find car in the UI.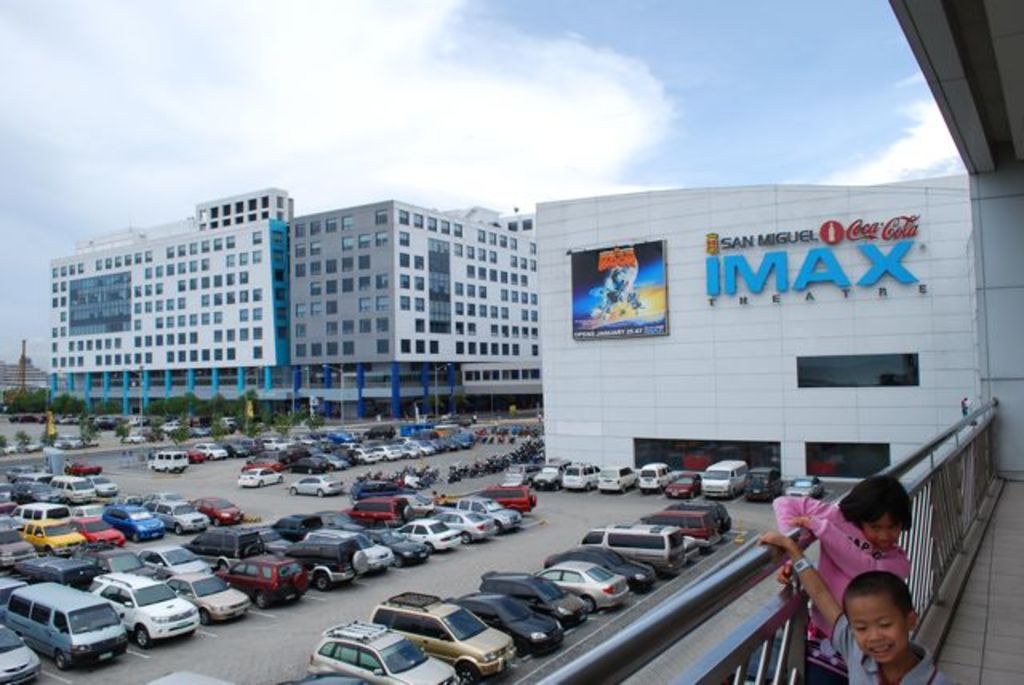
UI element at (0,576,27,610).
